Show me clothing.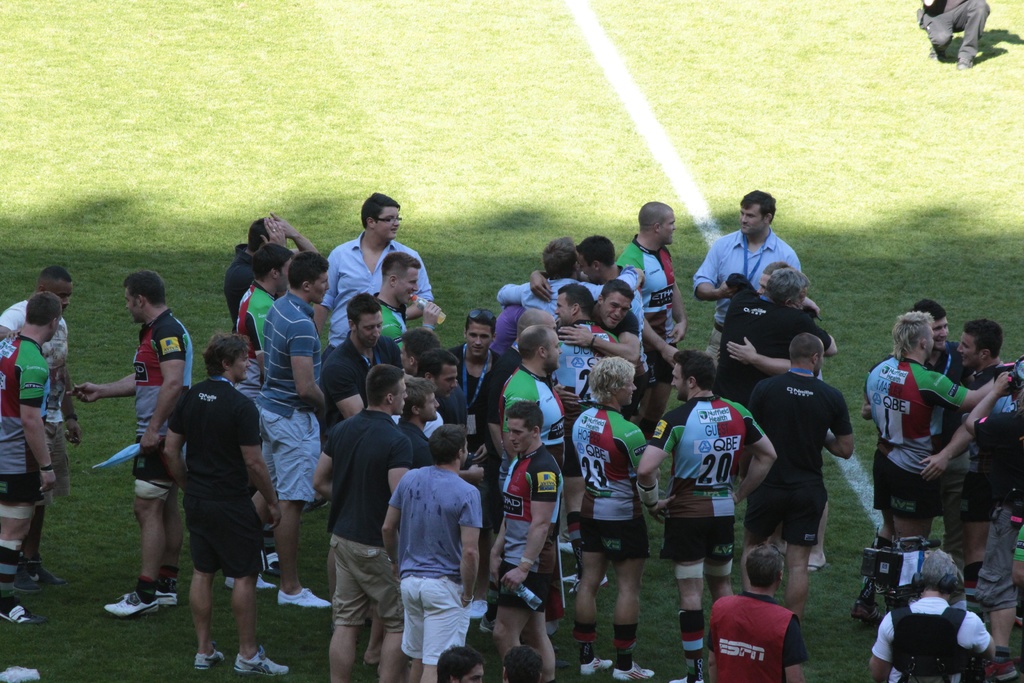
clothing is here: (885, 602, 977, 682).
